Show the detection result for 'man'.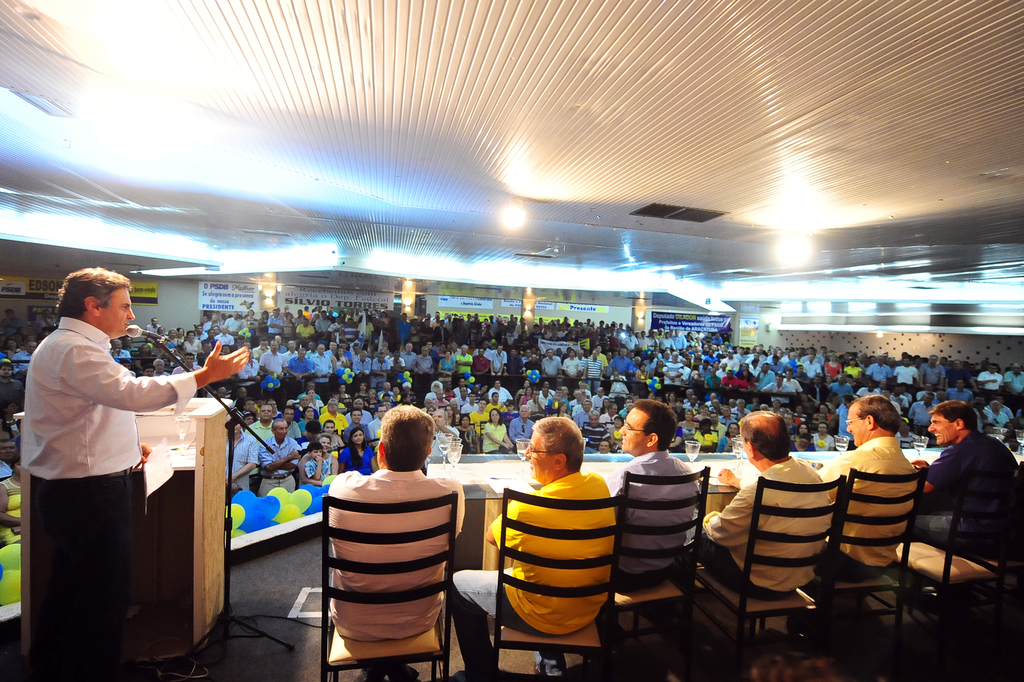
326/402/467/681.
